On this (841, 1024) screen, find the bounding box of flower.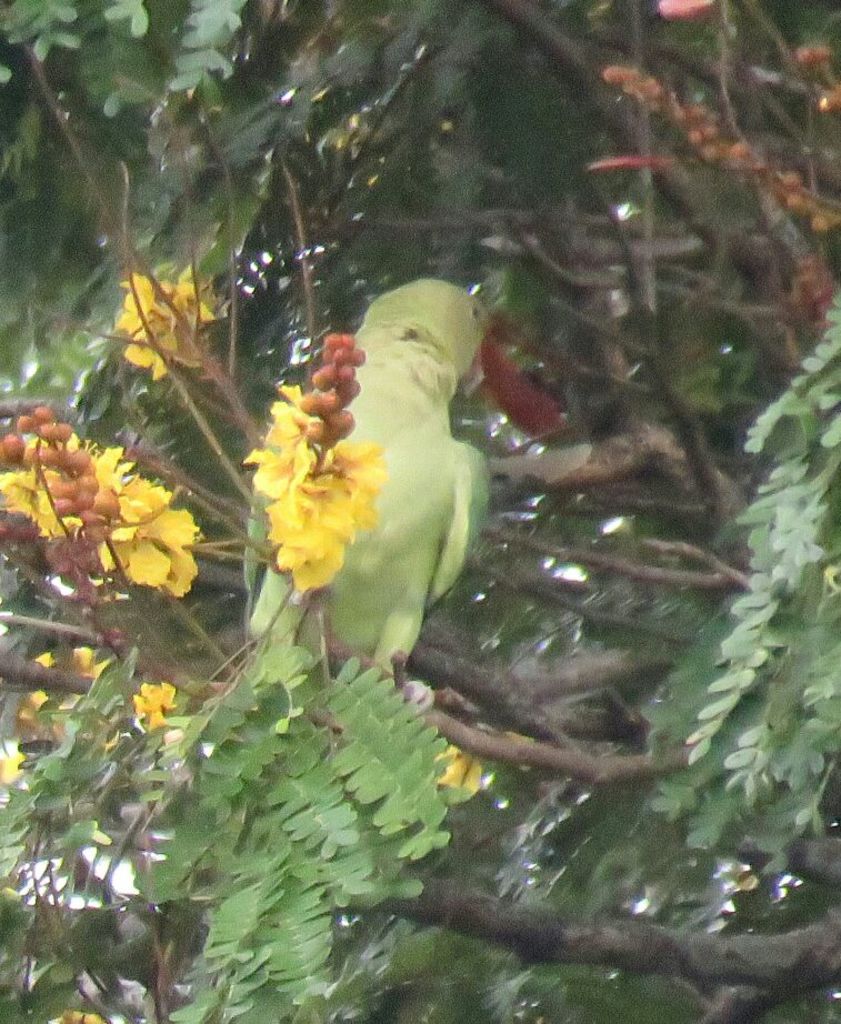
Bounding box: detection(126, 674, 190, 731).
